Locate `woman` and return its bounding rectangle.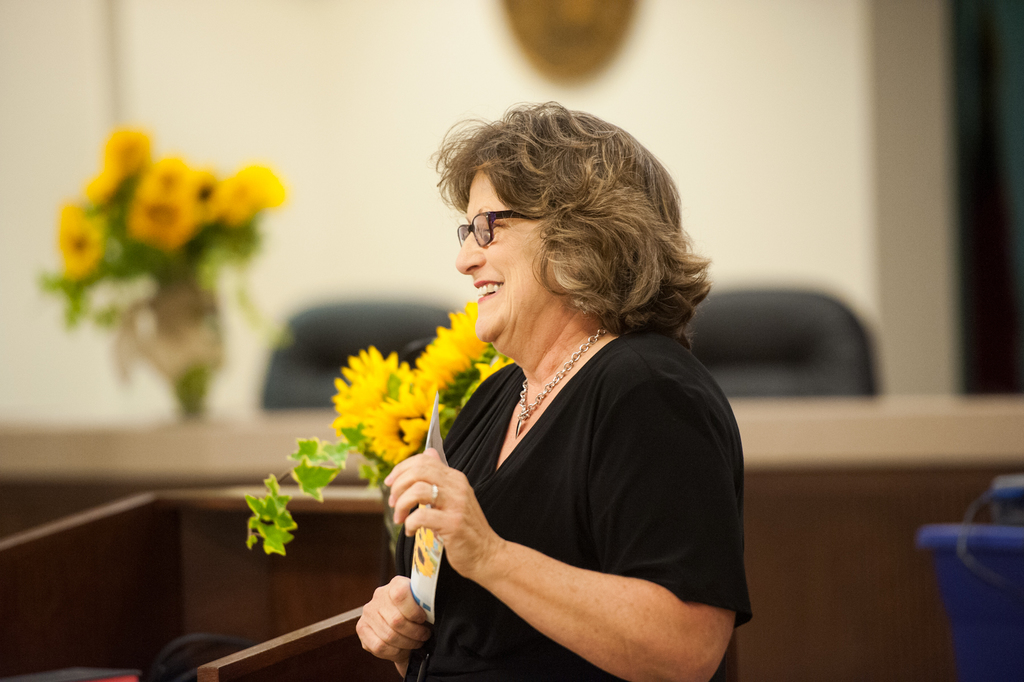
pyautogui.locateOnScreen(350, 121, 746, 681).
